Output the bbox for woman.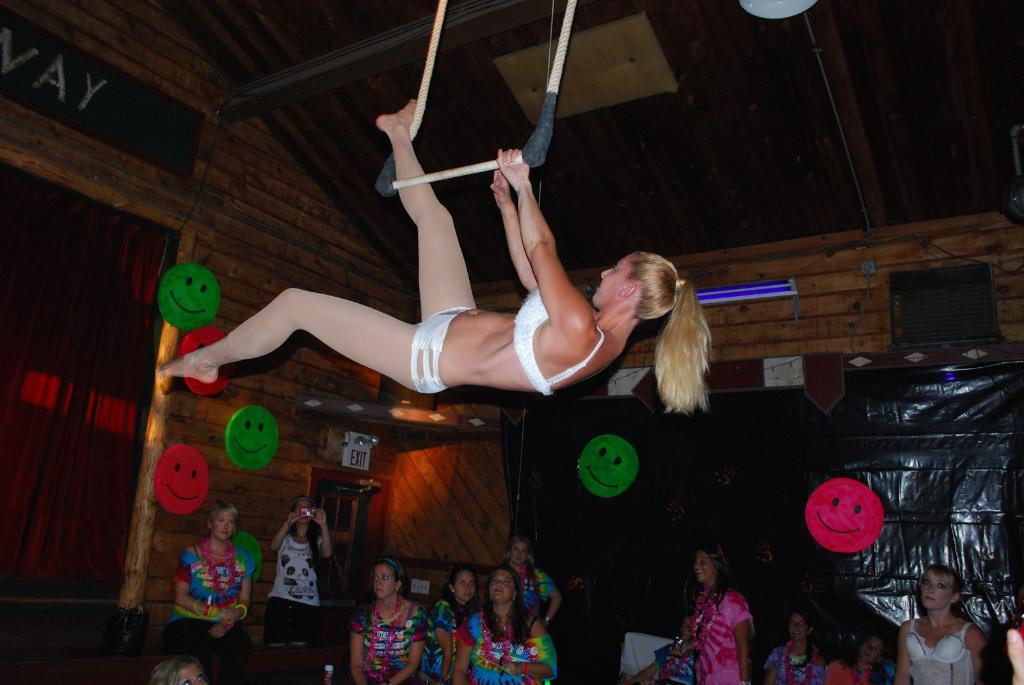
l=424, t=571, r=481, b=684.
